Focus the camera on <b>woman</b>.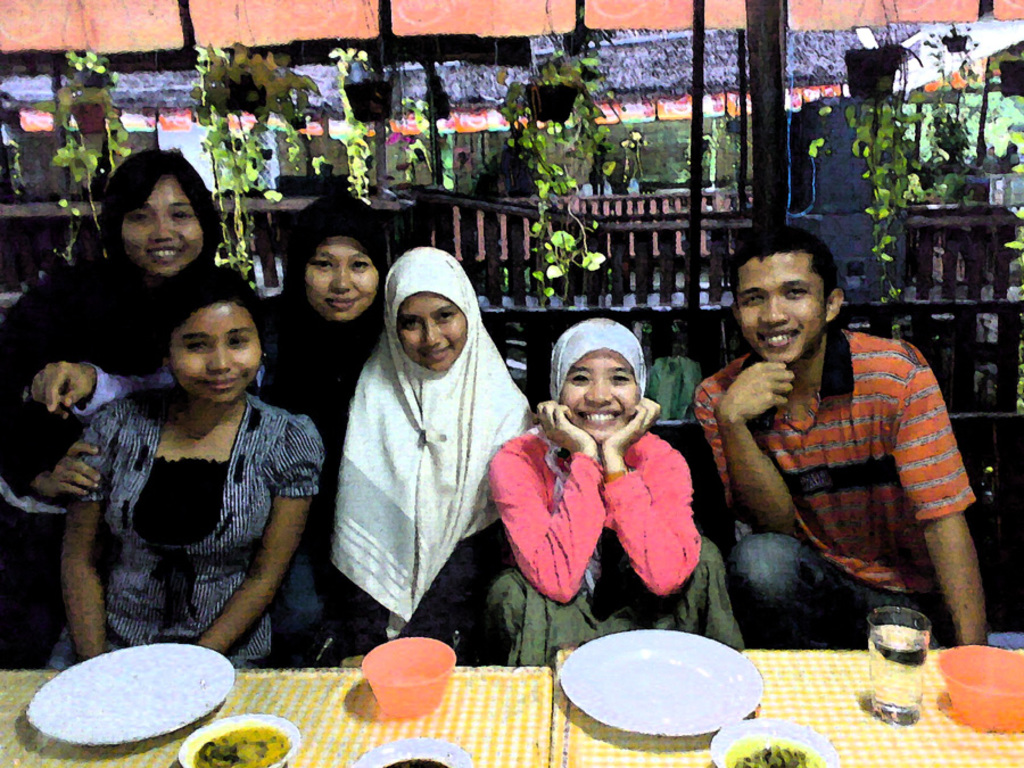
Focus region: locate(481, 319, 748, 660).
